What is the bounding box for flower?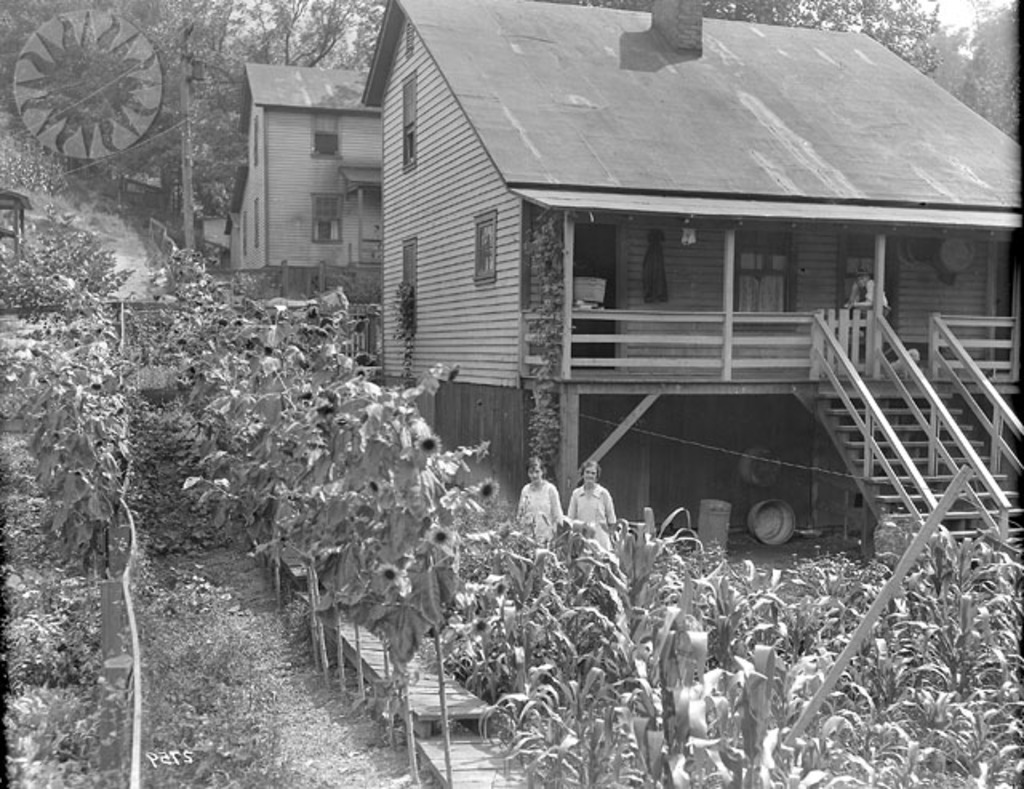
bbox(426, 525, 464, 555).
